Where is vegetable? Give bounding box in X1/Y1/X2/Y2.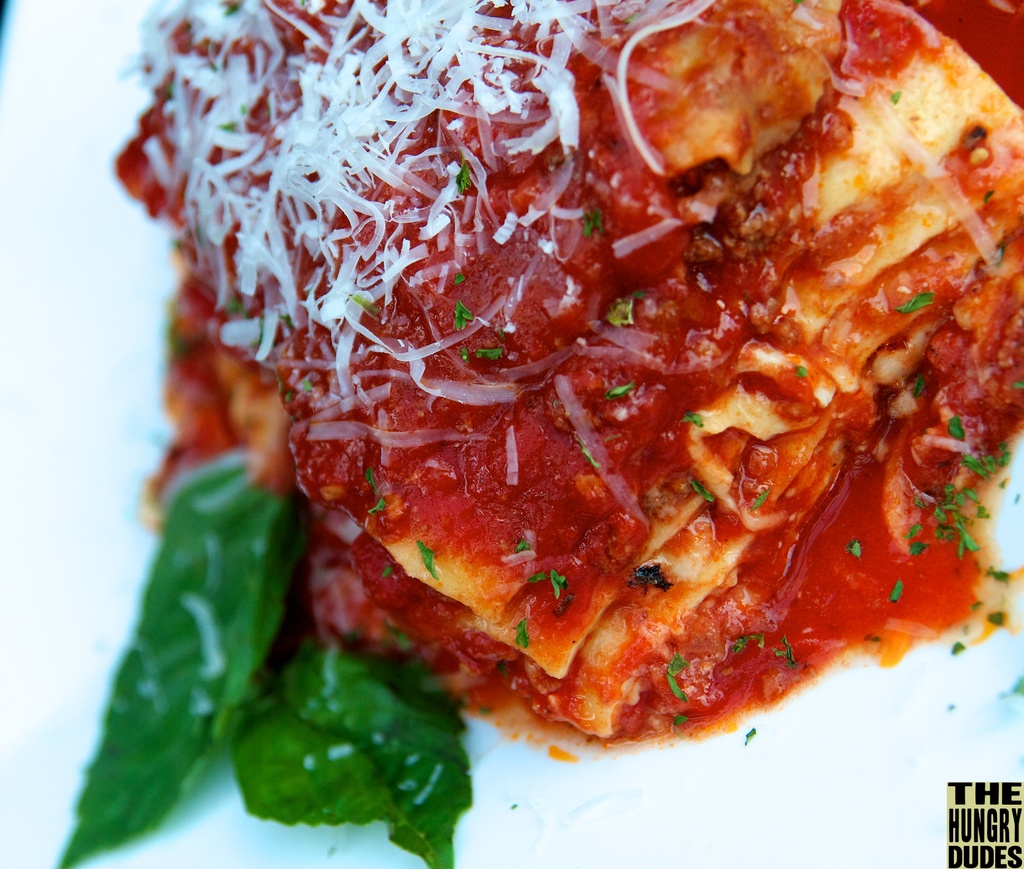
237/711/470/868.
